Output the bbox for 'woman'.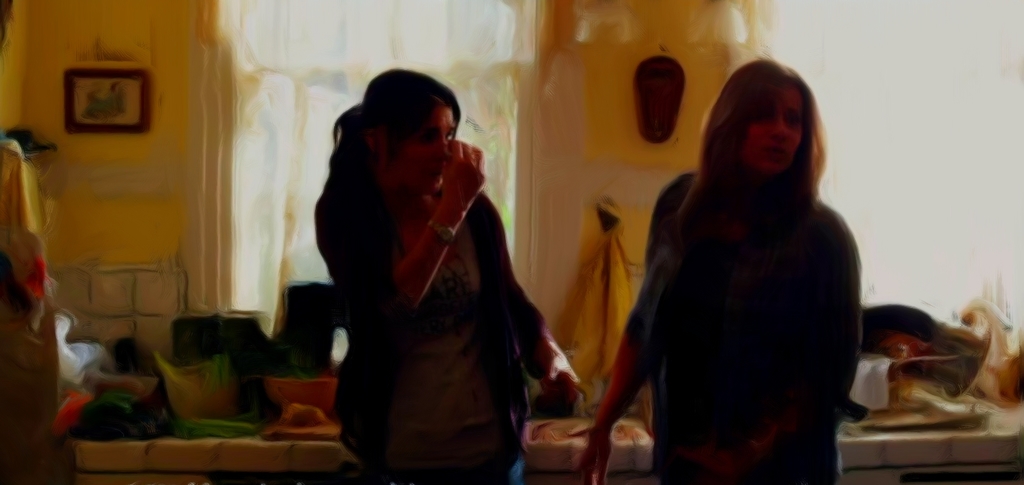
[579, 53, 864, 484].
